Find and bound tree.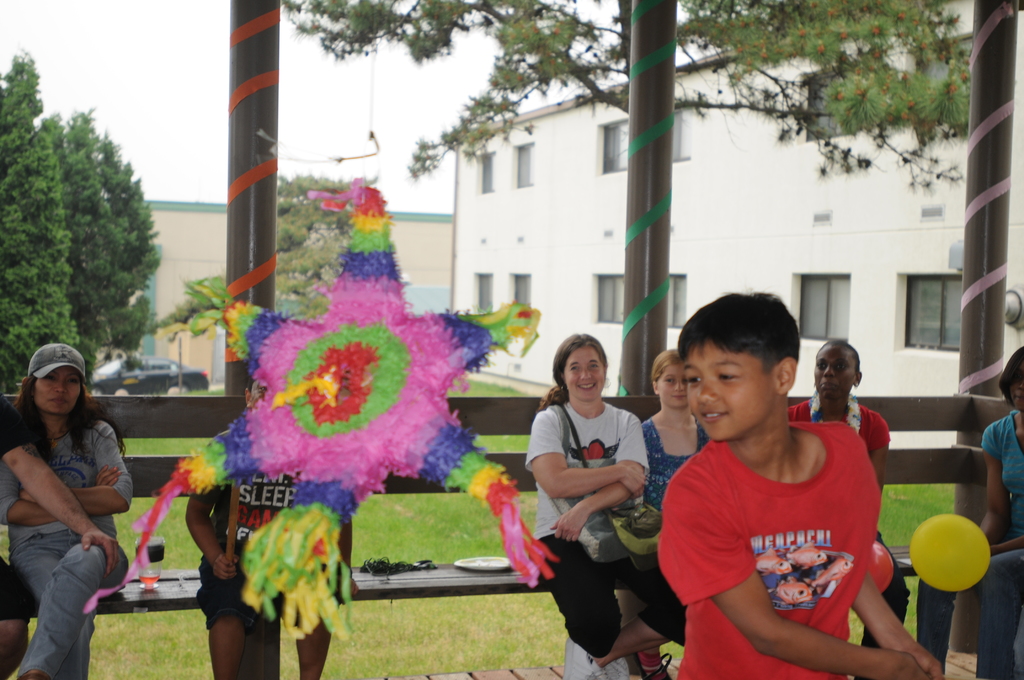
Bound: bbox=[275, 0, 972, 210].
